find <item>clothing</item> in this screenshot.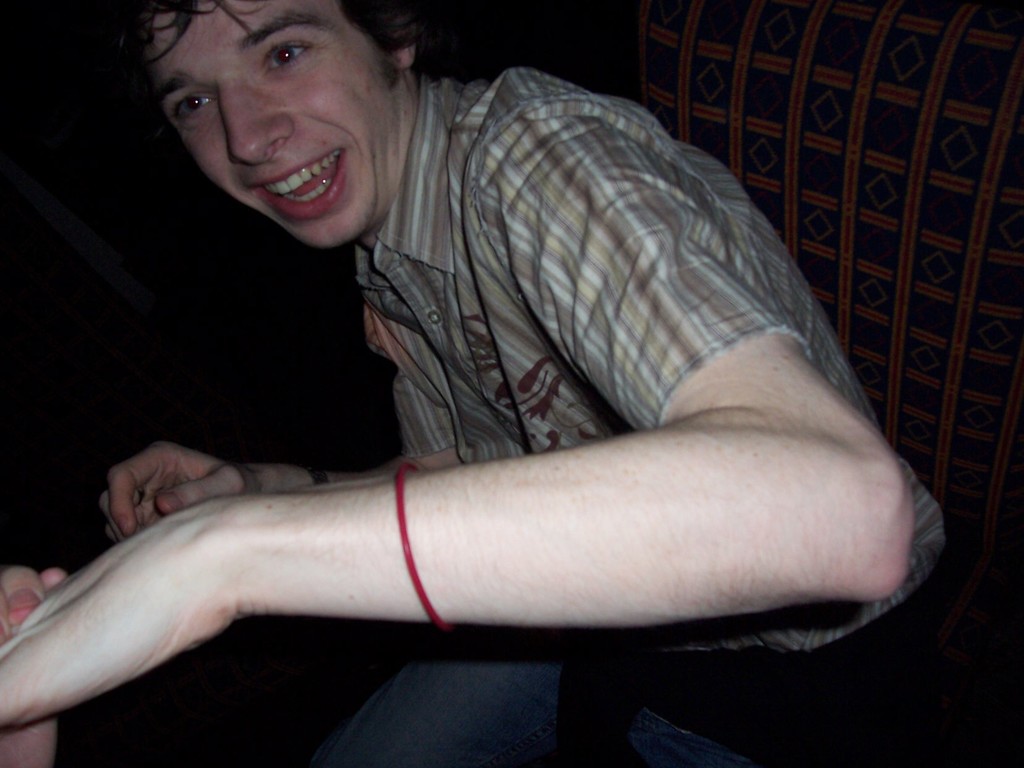
The bounding box for <item>clothing</item> is 301/647/766/767.
